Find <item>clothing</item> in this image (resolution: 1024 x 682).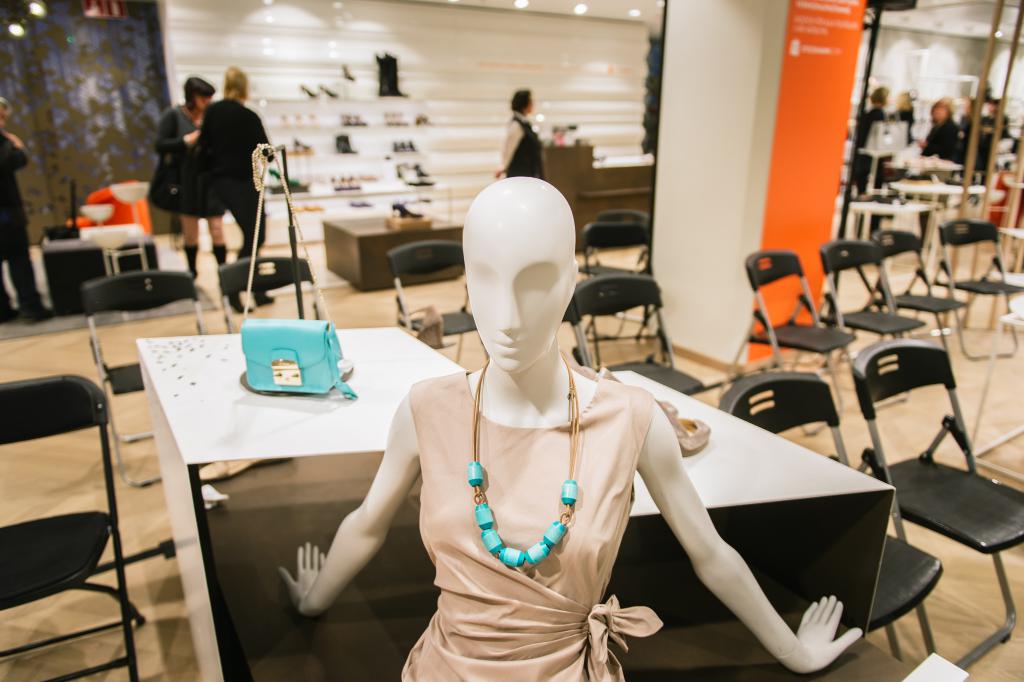
Rect(202, 92, 269, 257).
